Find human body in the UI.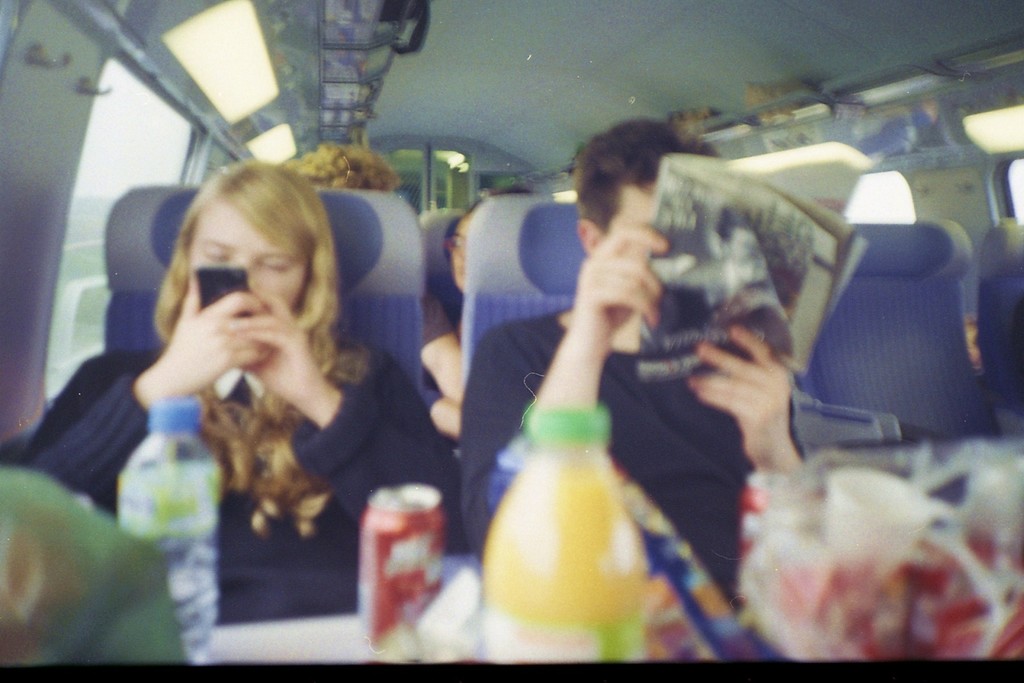
UI element at [459, 226, 801, 572].
